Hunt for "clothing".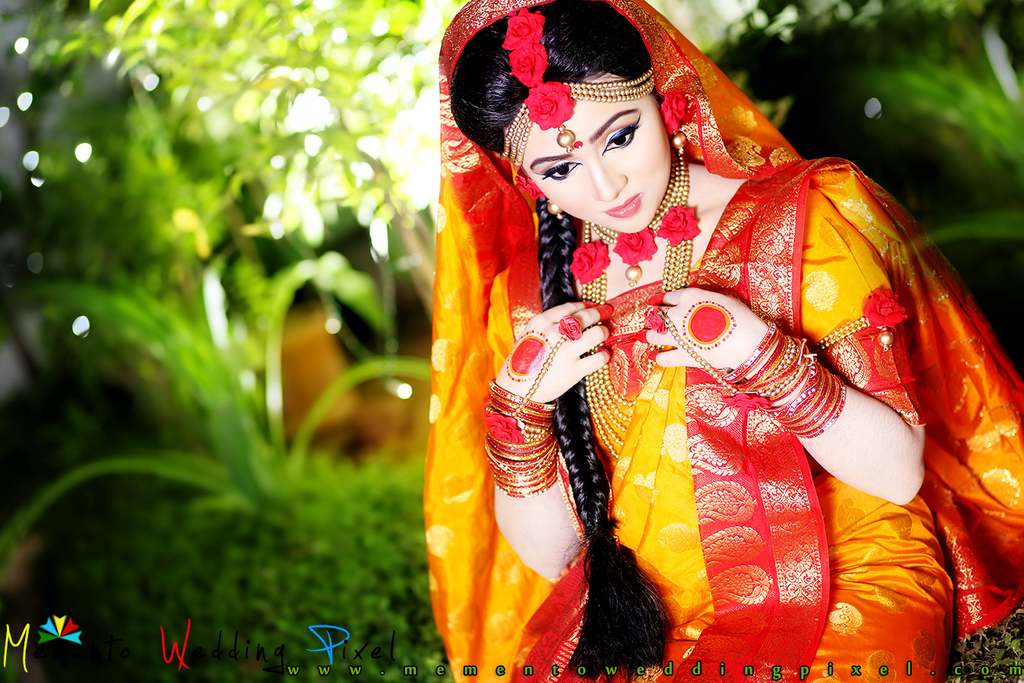
Hunted down at 418/110/954/662.
